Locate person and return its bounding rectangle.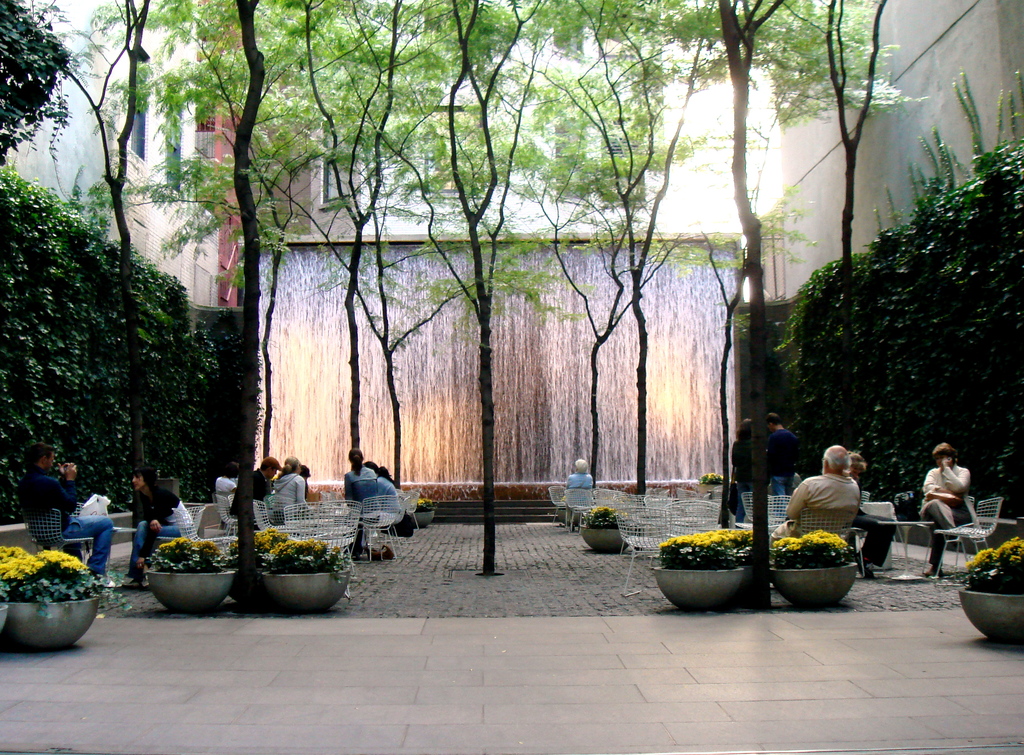
(564, 462, 591, 528).
